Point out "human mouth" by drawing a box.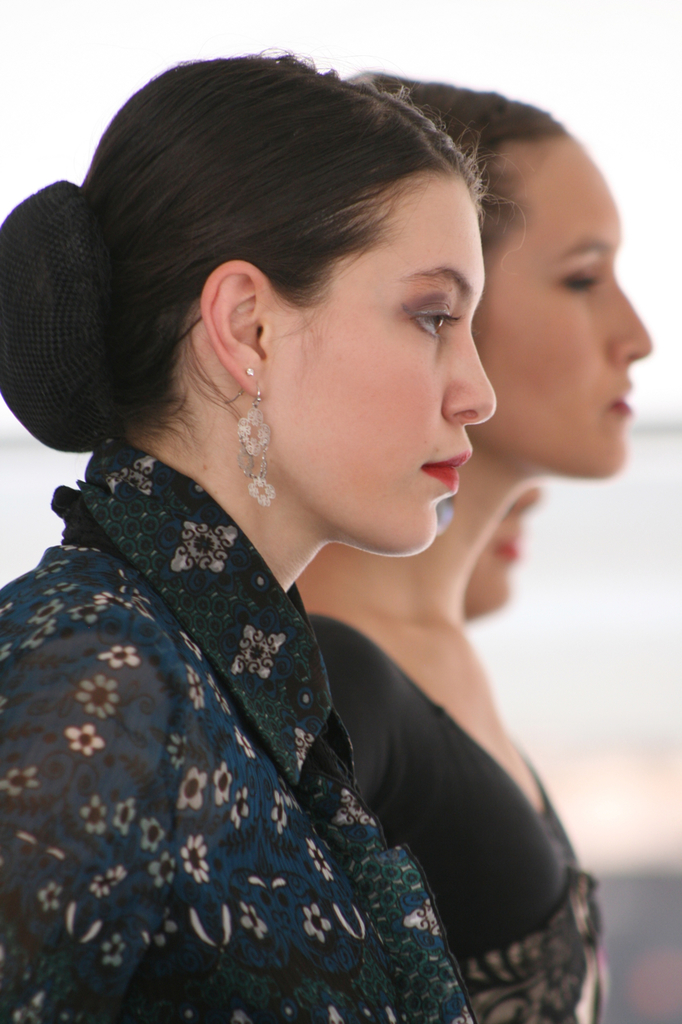
bbox(422, 454, 468, 495).
